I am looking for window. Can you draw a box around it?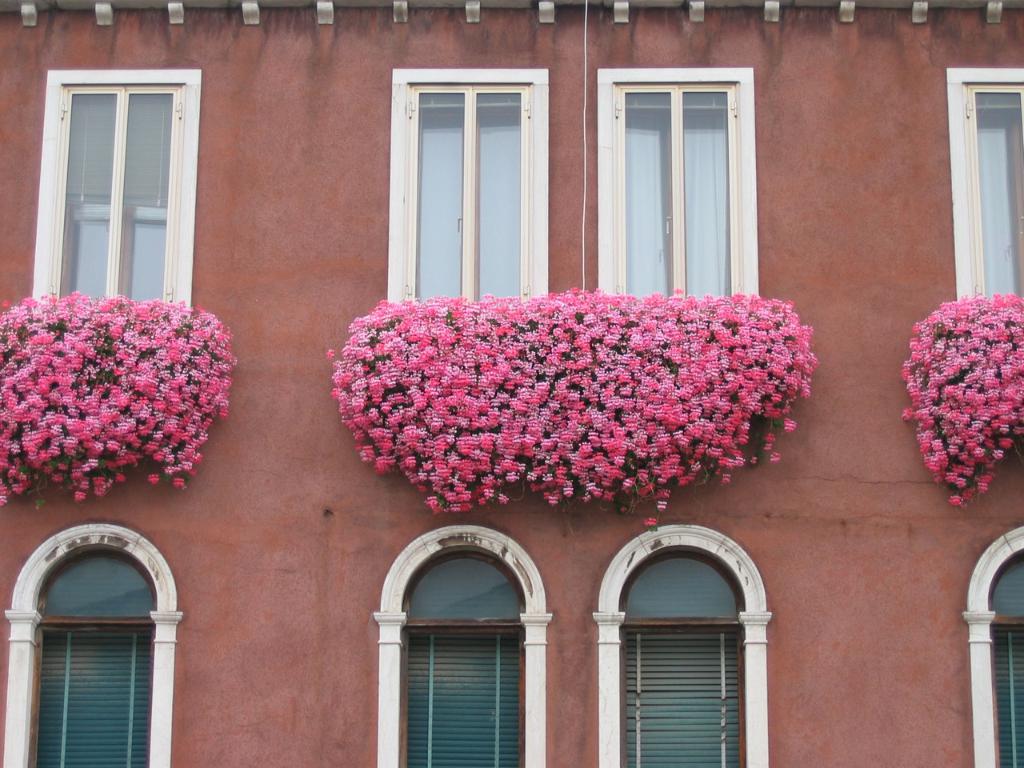
Sure, the bounding box is x1=611, y1=78, x2=735, y2=304.
